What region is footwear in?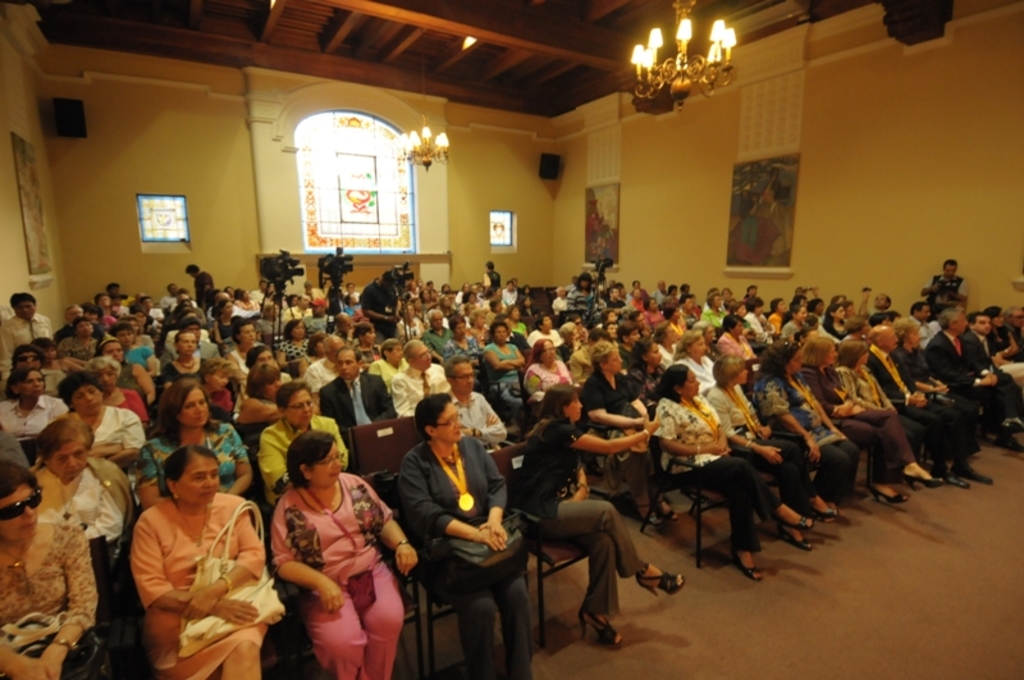
776,502,814,526.
